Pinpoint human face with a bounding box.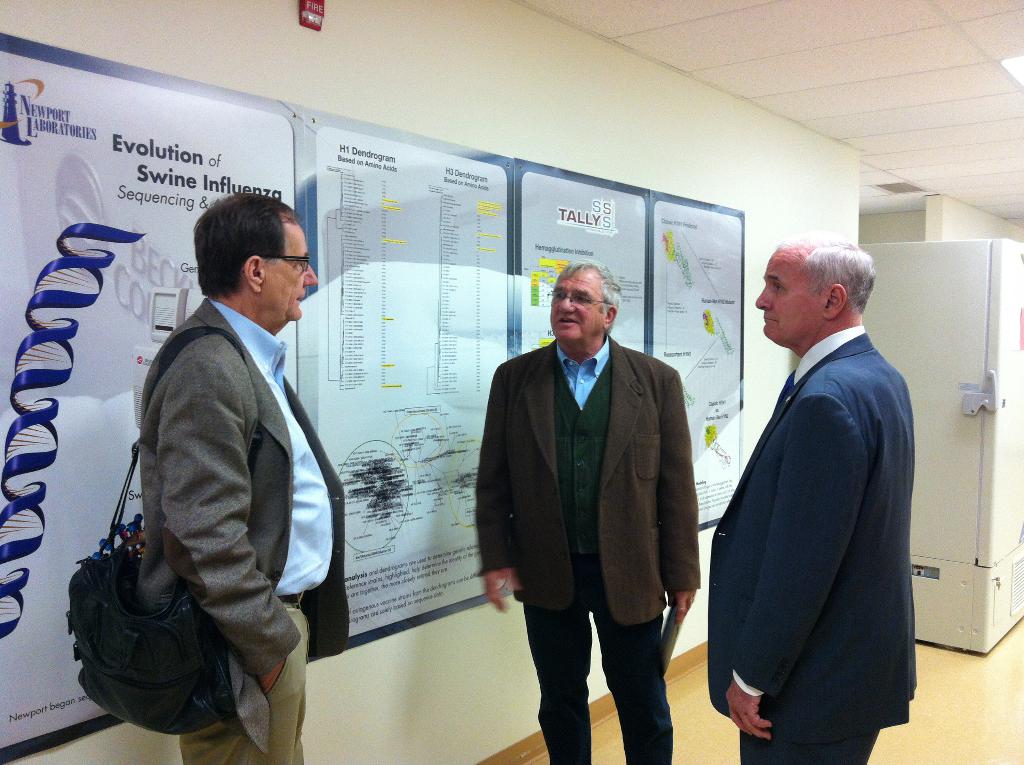
{"x1": 550, "y1": 271, "x2": 605, "y2": 344}.
